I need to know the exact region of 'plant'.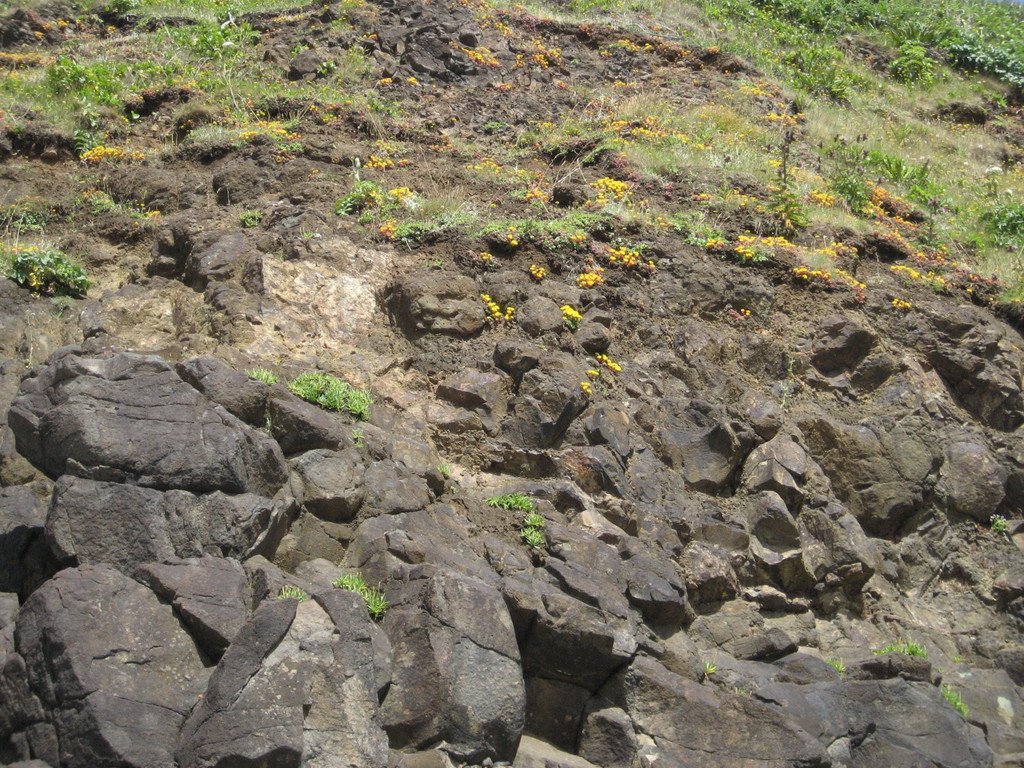
Region: x1=567 y1=173 x2=661 y2=273.
